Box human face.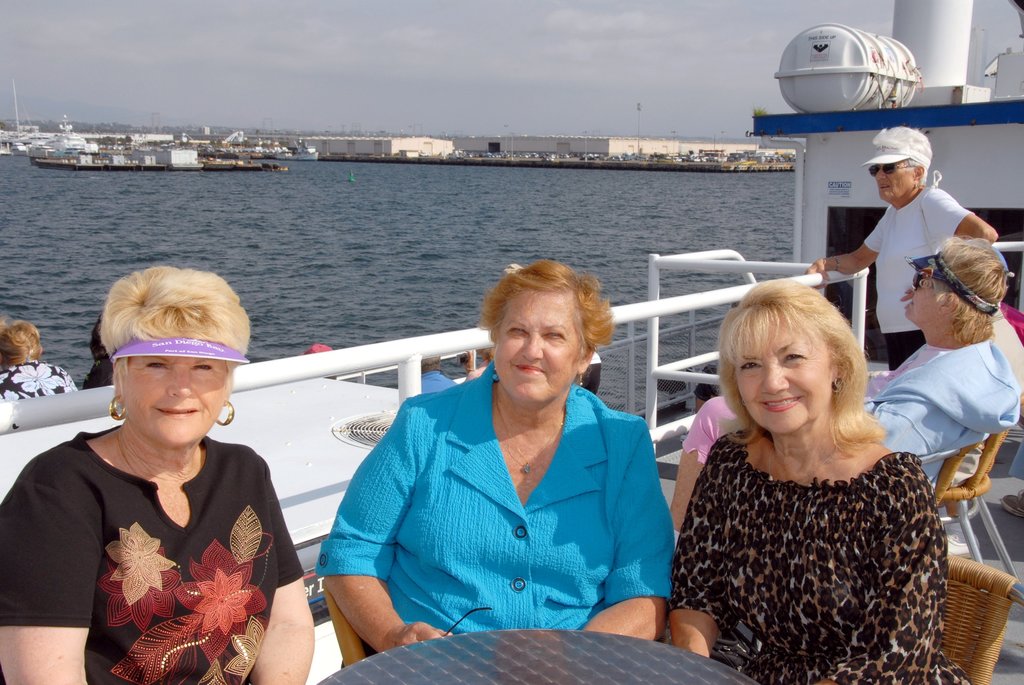
<box>499,289,579,402</box>.
